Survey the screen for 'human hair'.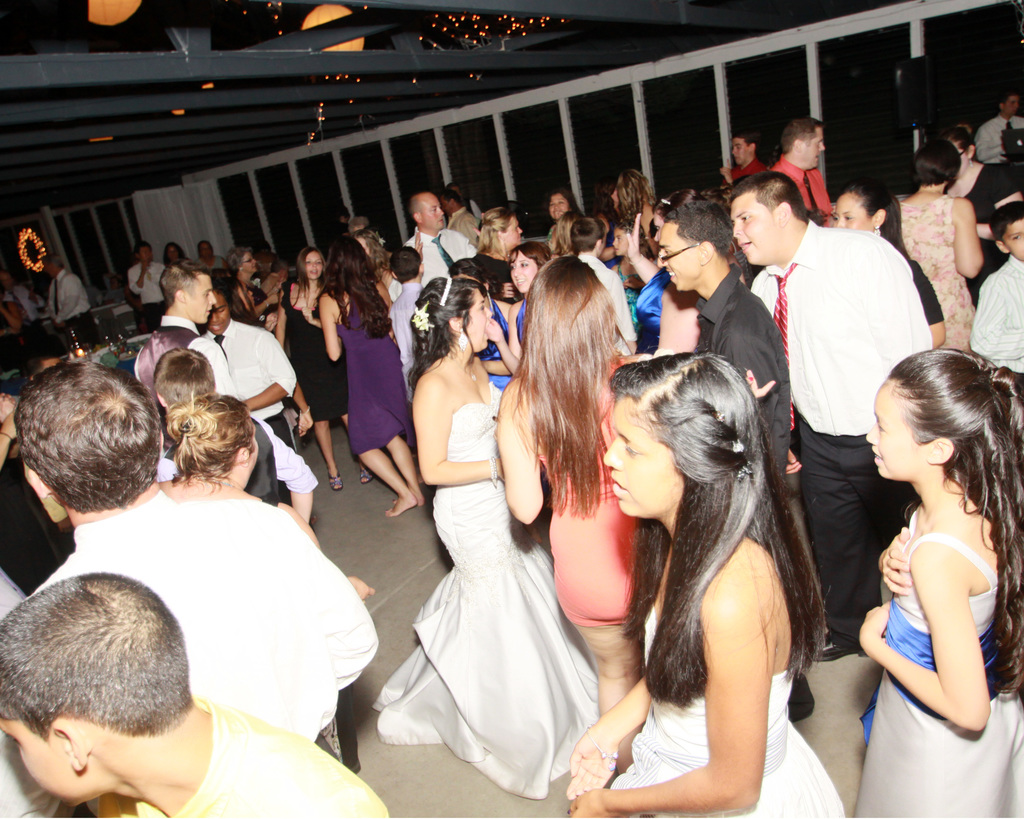
Survey found: rect(150, 344, 219, 410).
